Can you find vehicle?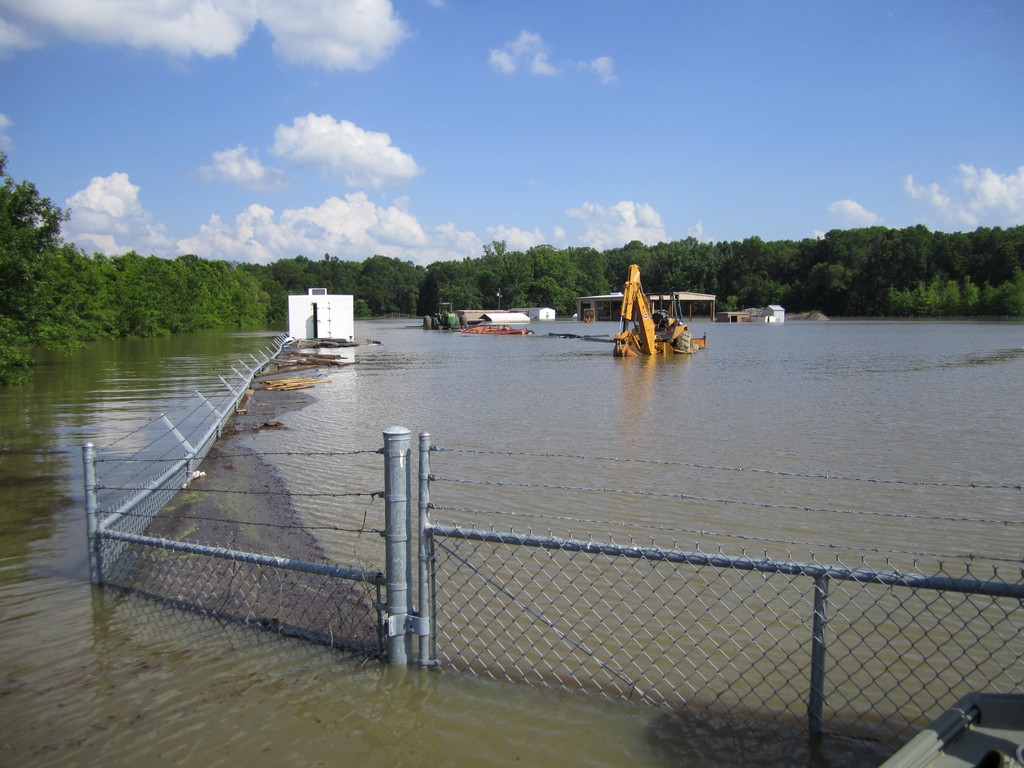
Yes, bounding box: bbox(617, 260, 707, 357).
